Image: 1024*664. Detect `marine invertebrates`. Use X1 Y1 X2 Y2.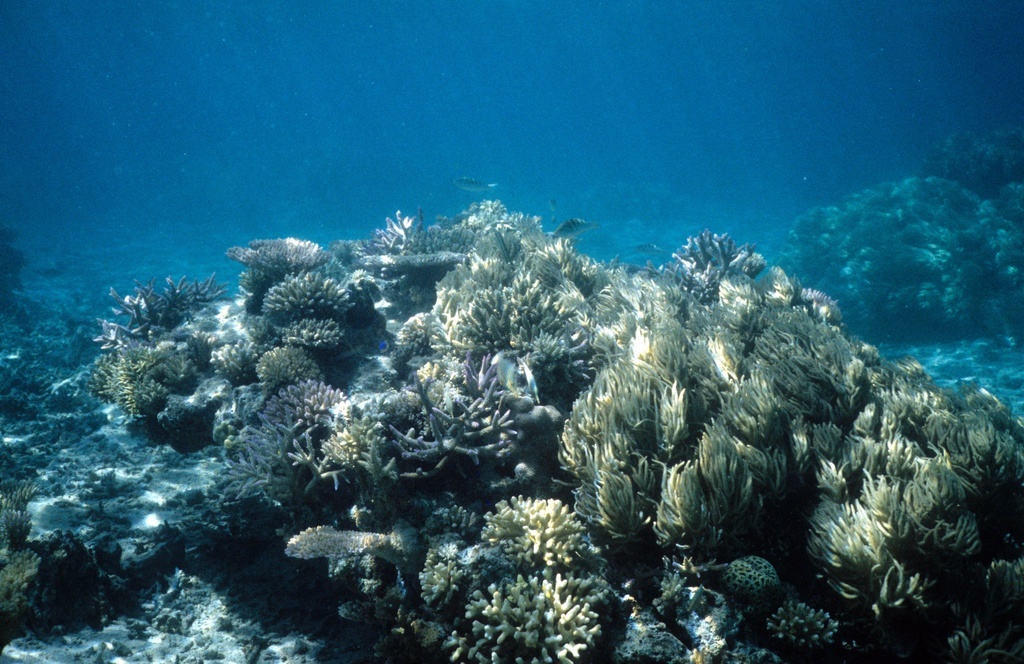
226 231 372 368.
